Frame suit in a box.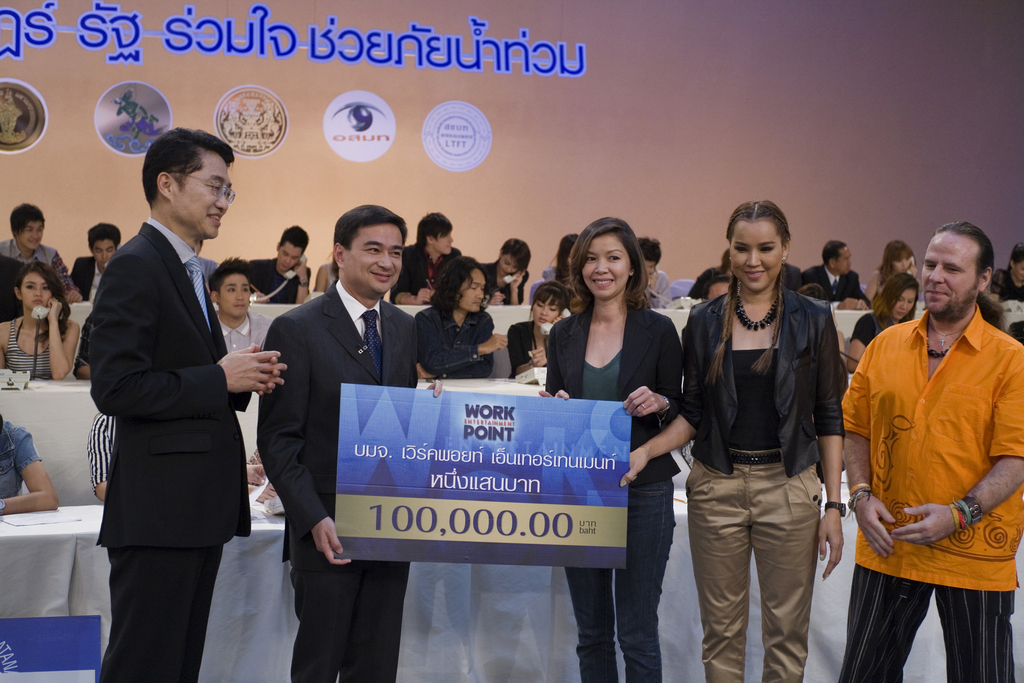
x1=542, y1=305, x2=692, y2=490.
